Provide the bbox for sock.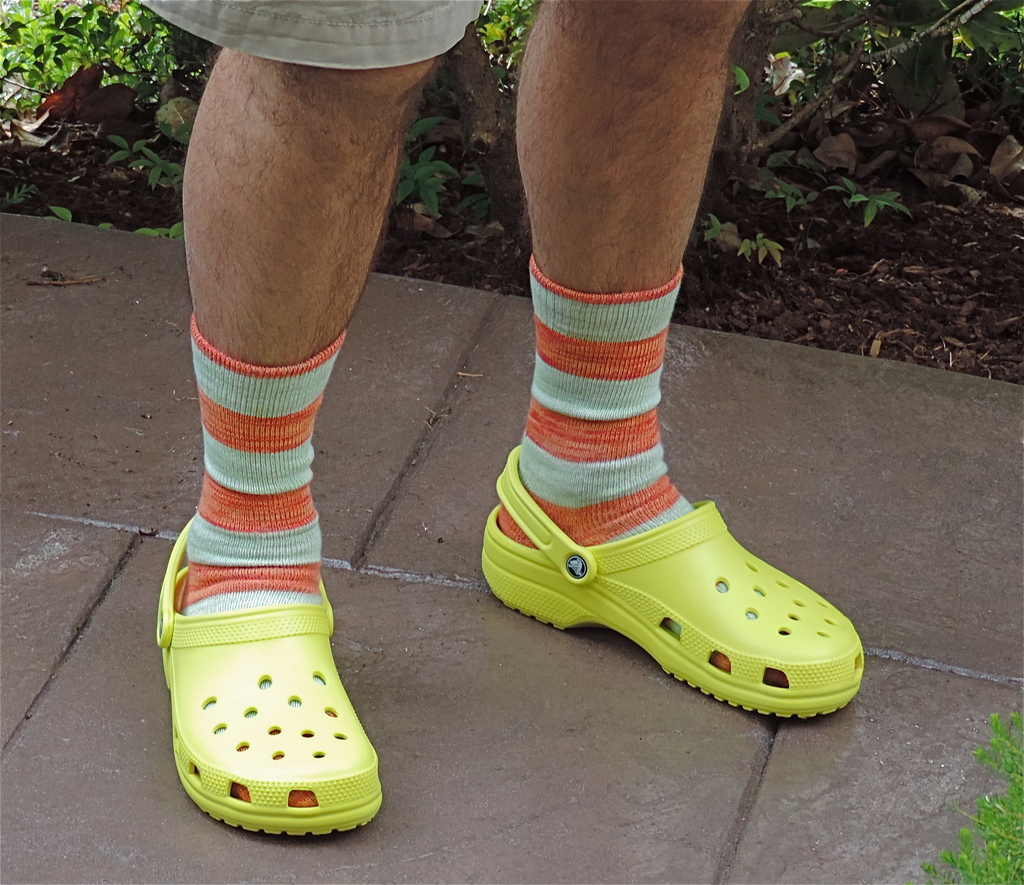
x1=493, y1=254, x2=698, y2=547.
